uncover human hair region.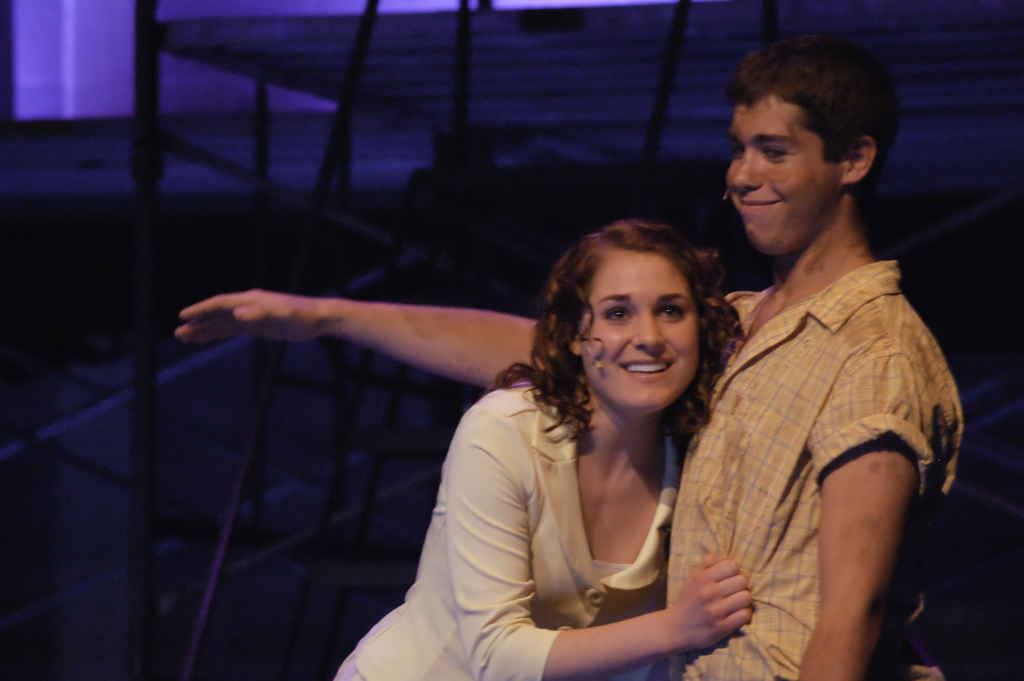
Uncovered: locate(536, 201, 746, 466).
